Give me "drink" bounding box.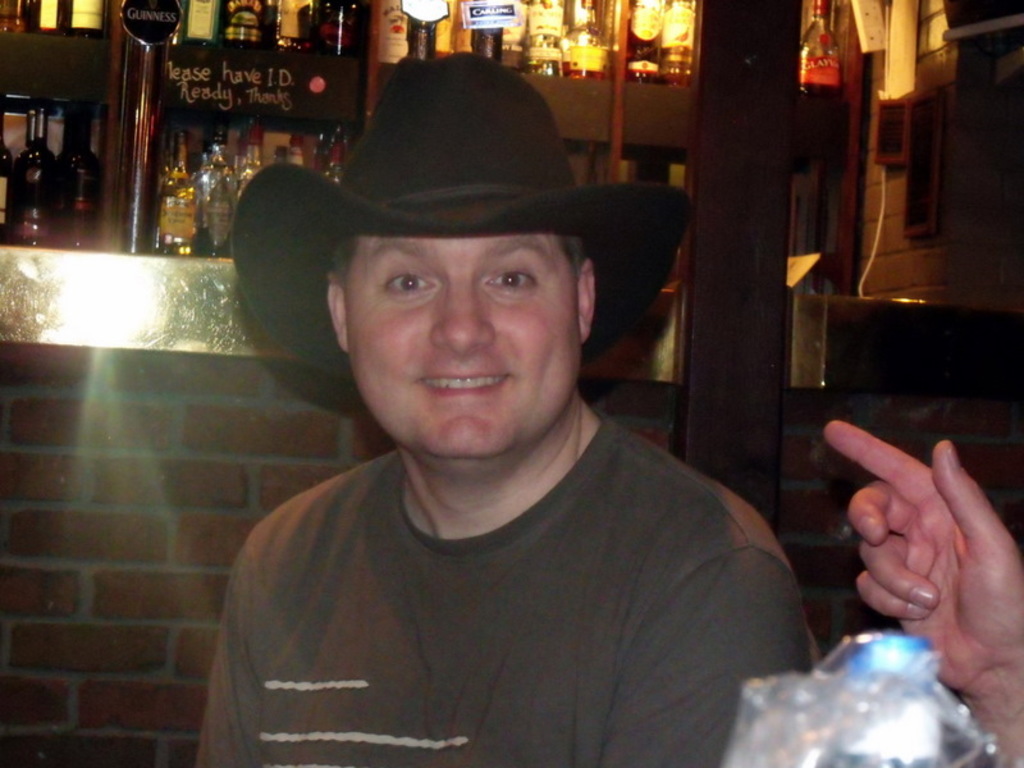
(x1=15, y1=105, x2=52, y2=246).
